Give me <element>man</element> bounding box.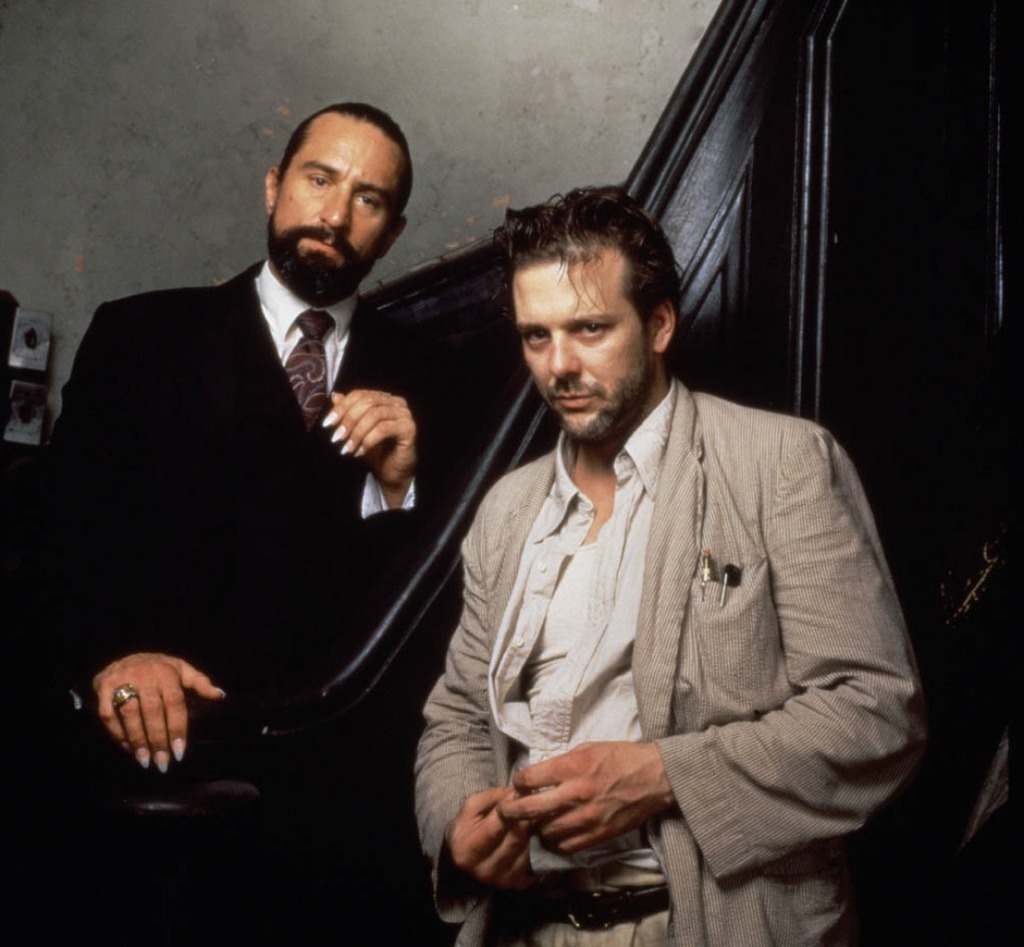
{"x1": 45, "y1": 116, "x2": 509, "y2": 812}.
